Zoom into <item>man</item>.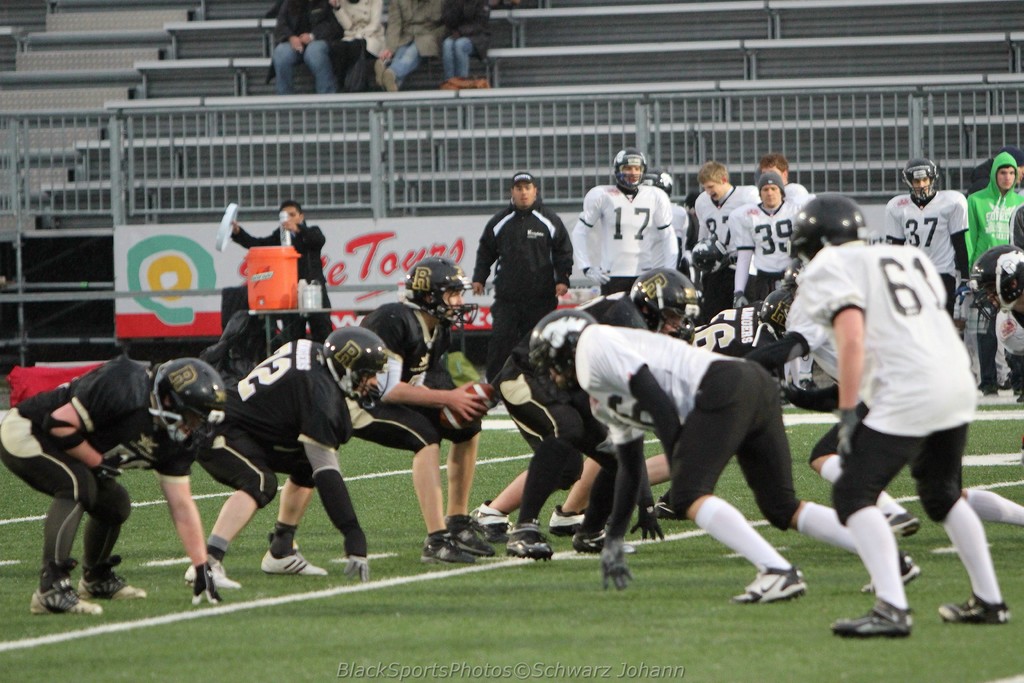
Zoom target: bbox=(883, 158, 970, 320).
